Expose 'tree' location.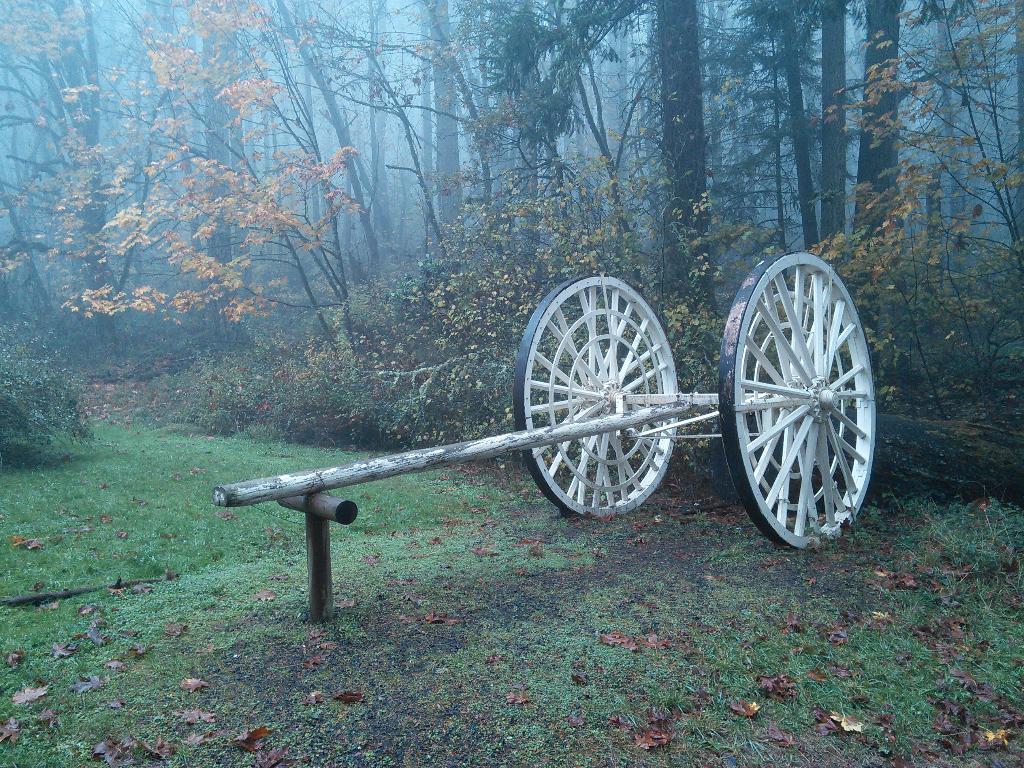
Exposed at 67, 0, 150, 294.
